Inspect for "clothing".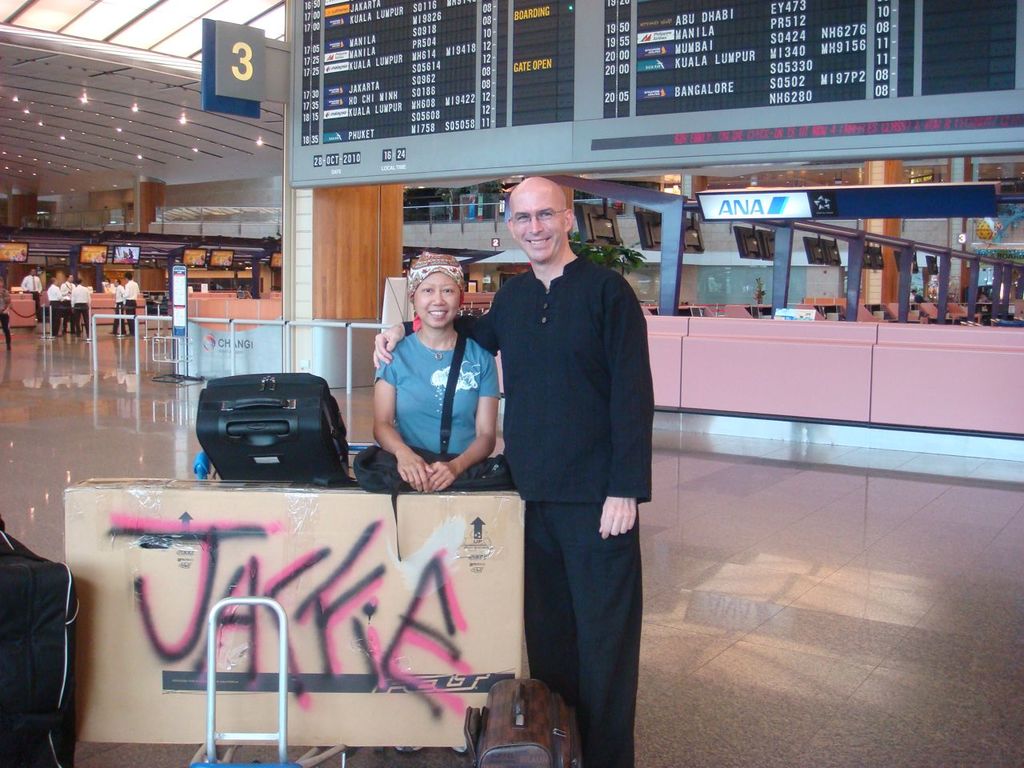
Inspection: {"x1": 358, "y1": 322, "x2": 511, "y2": 496}.
